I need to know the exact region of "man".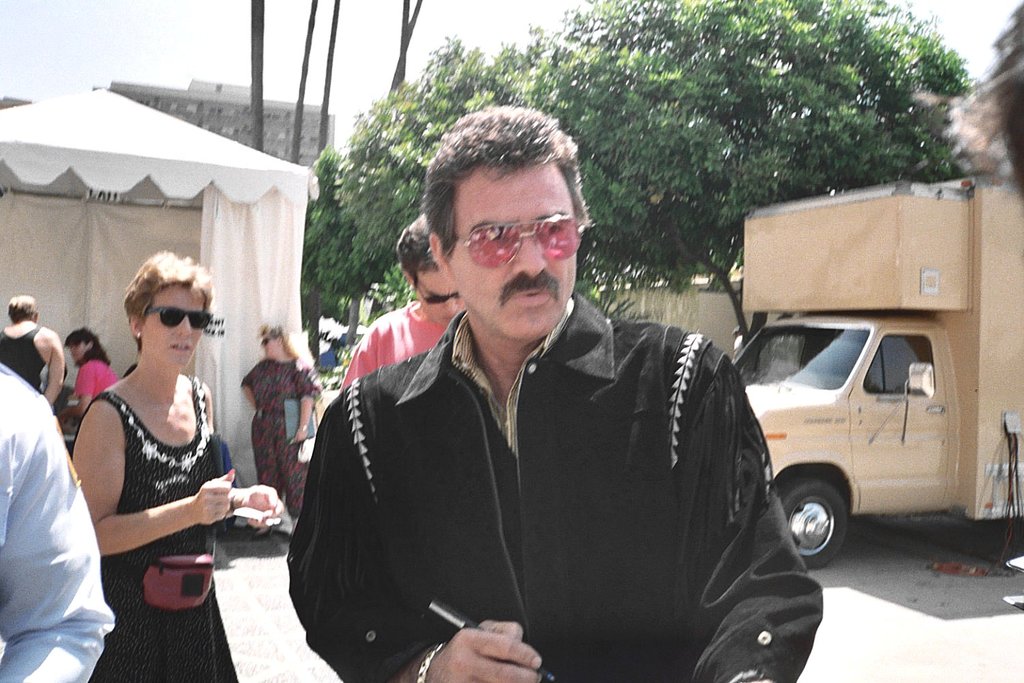
Region: Rect(0, 365, 117, 682).
